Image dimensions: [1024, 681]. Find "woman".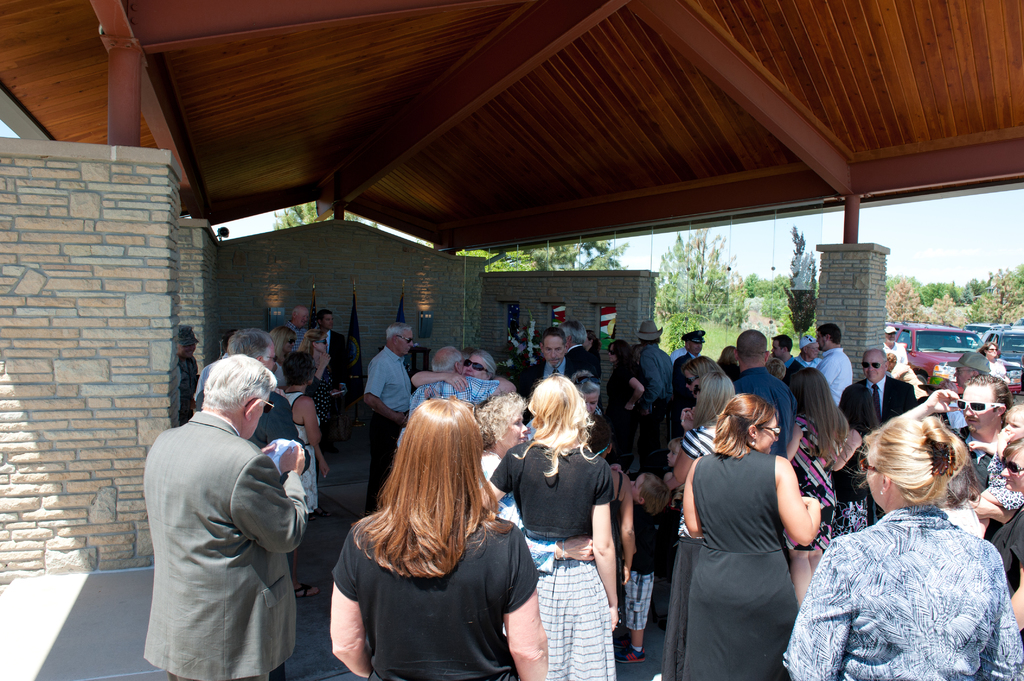
box=[989, 433, 1023, 649].
